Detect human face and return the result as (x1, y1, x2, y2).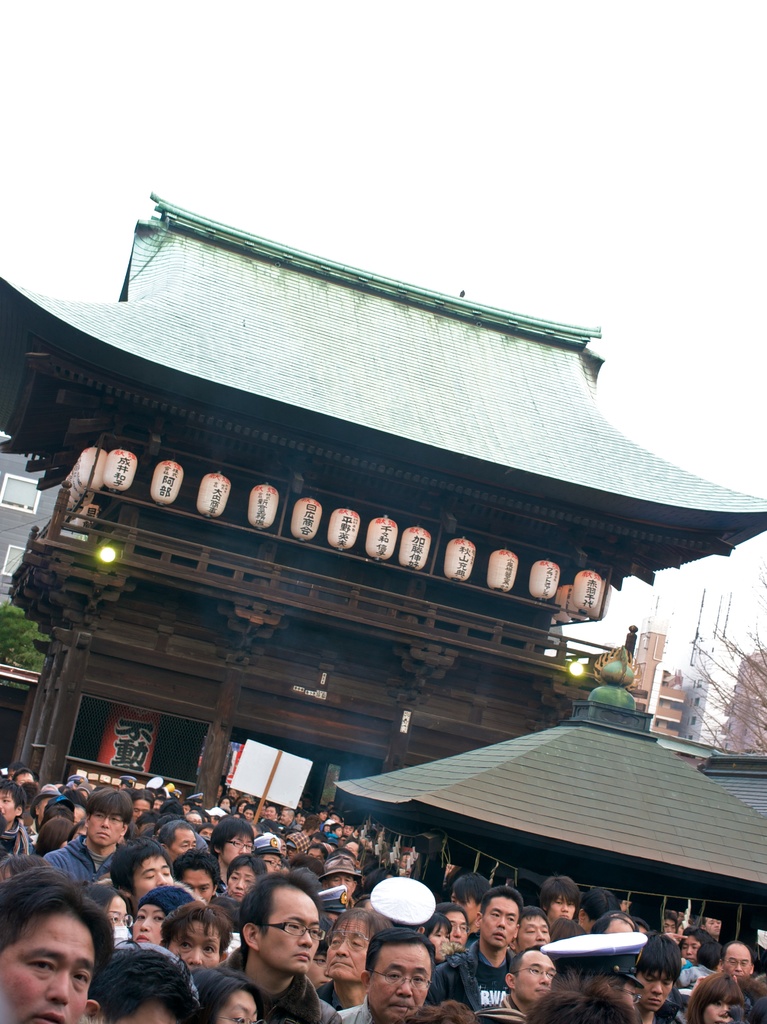
(215, 989, 265, 1023).
